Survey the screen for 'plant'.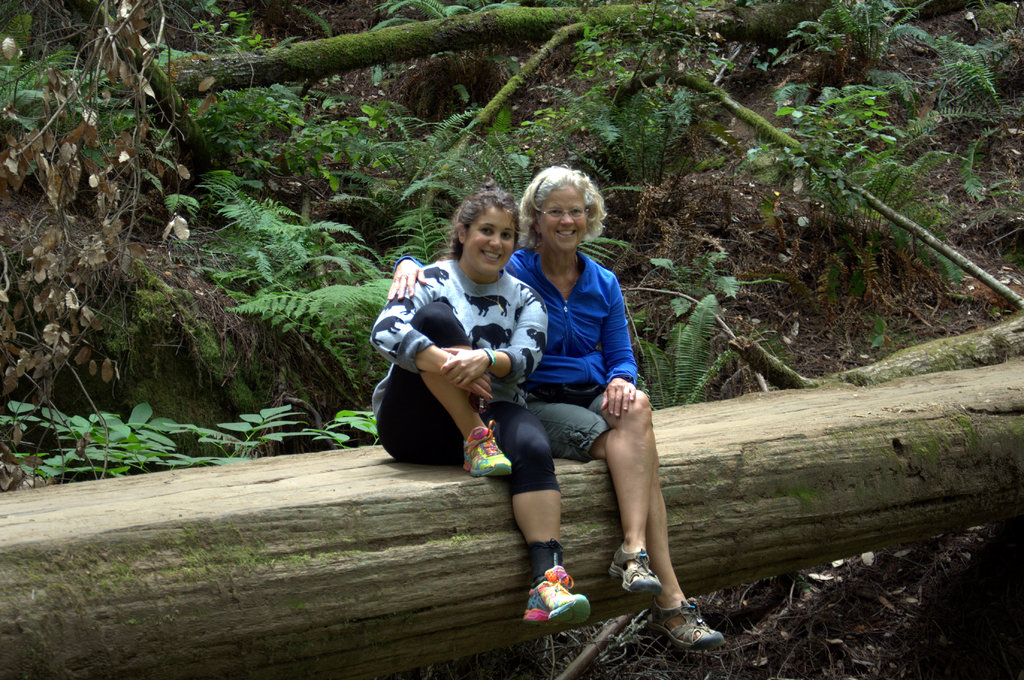
Survey found: l=316, t=397, r=378, b=454.
